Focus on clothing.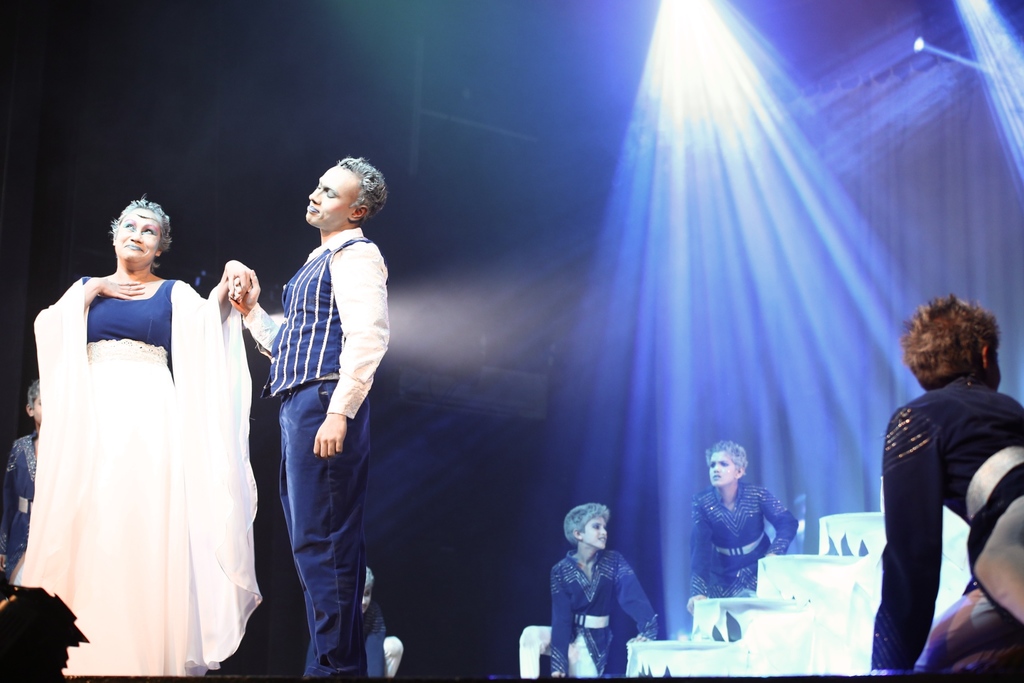
Focused at (left=17, top=254, right=248, bottom=662).
